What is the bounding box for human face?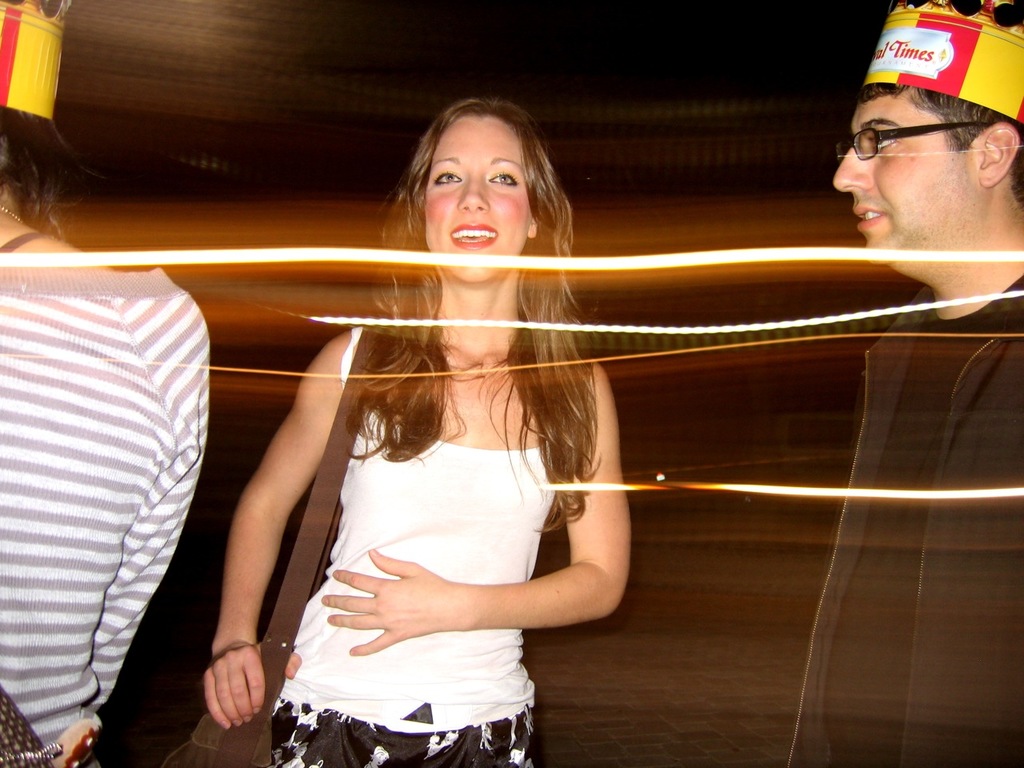
BBox(831, 103, 982, 291).
